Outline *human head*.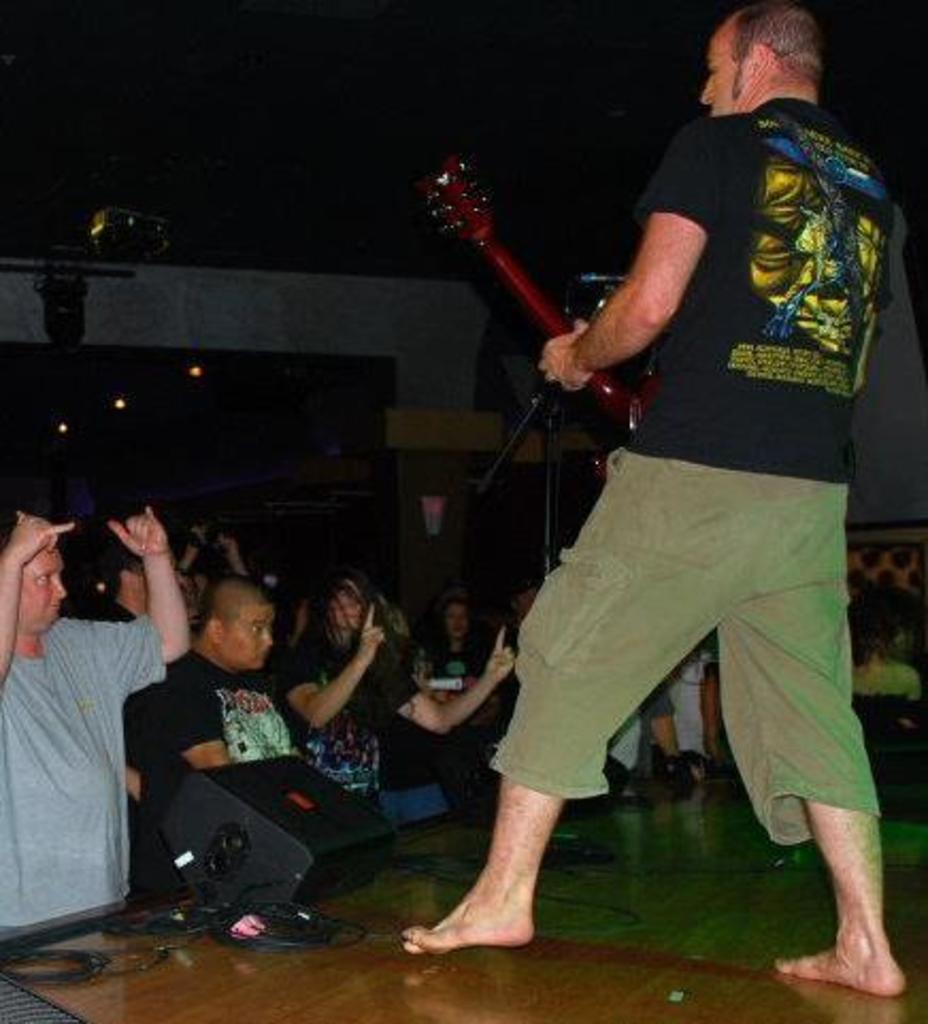
Outline: 690:4:858:113.
